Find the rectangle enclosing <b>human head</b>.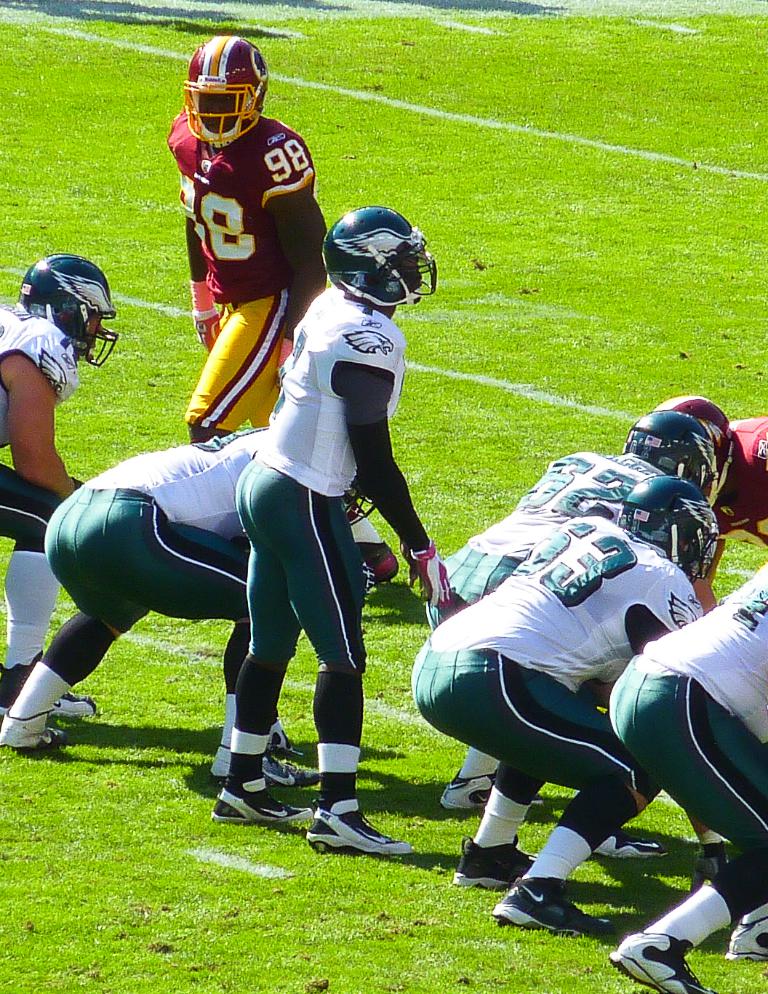
rect(620, 409, 721, 493).
